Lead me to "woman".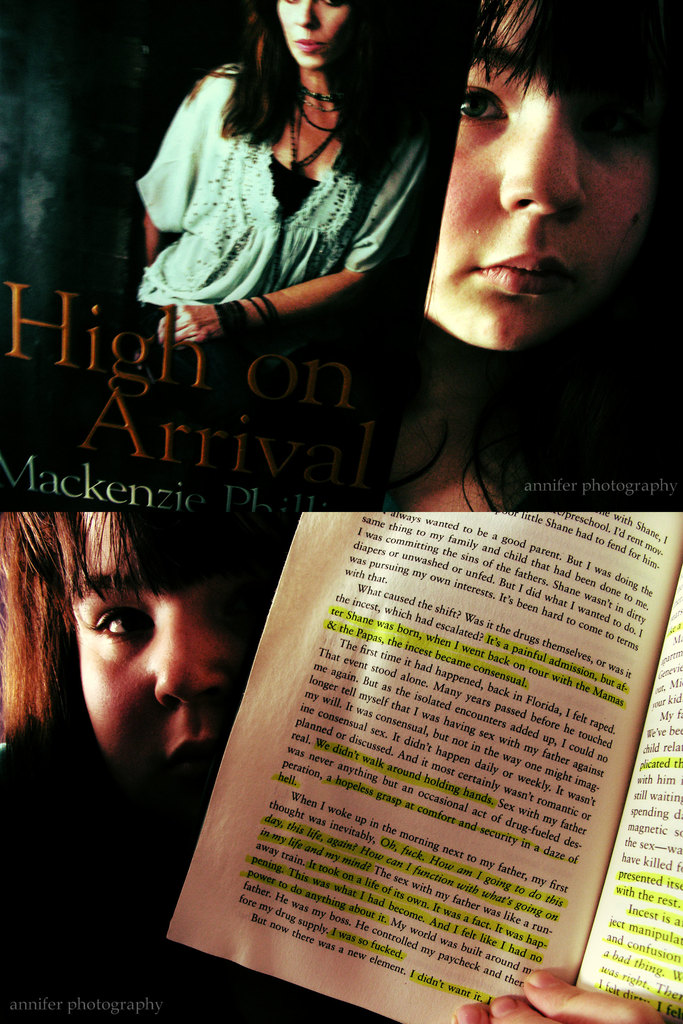
Lead to region(93, 5, 406, 368).
